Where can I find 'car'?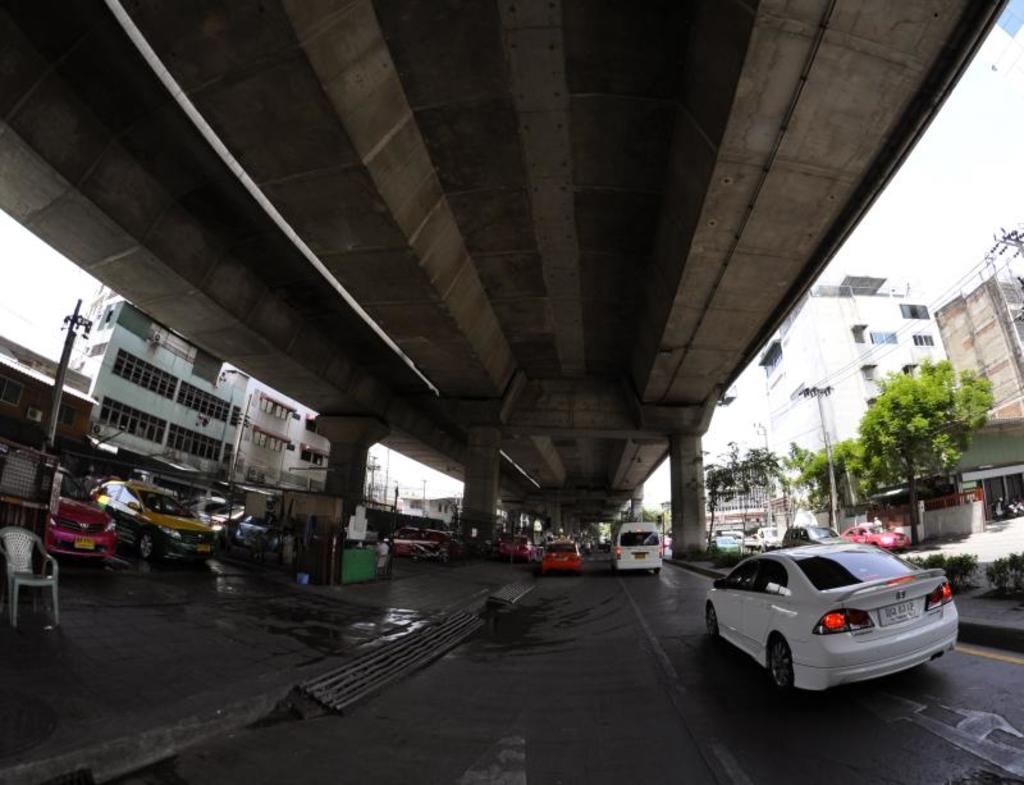
You can find it at crop(499, 535, 539, 560).
